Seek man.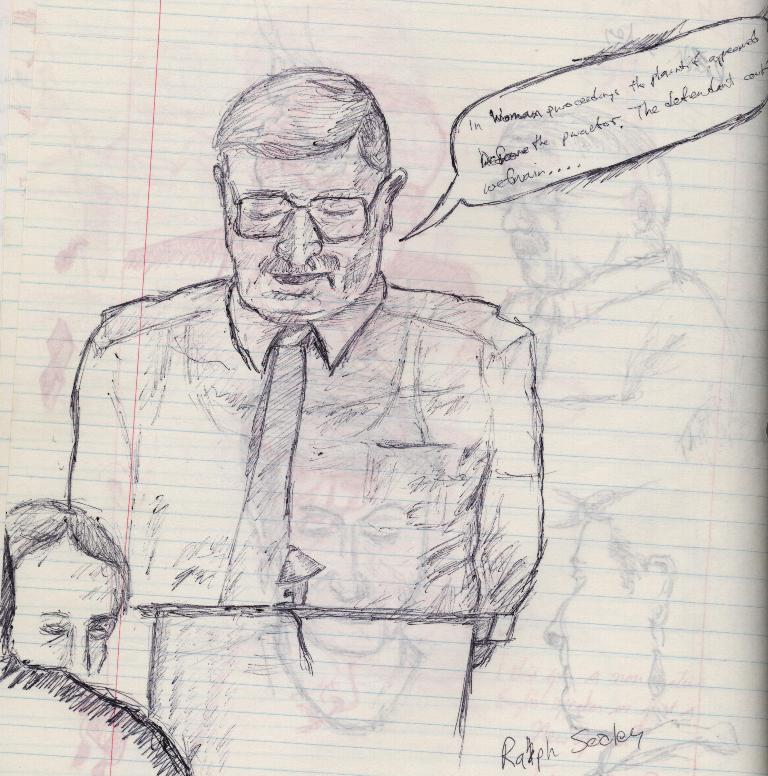
[x1=43, y1=72, x2=590, y2=718].
